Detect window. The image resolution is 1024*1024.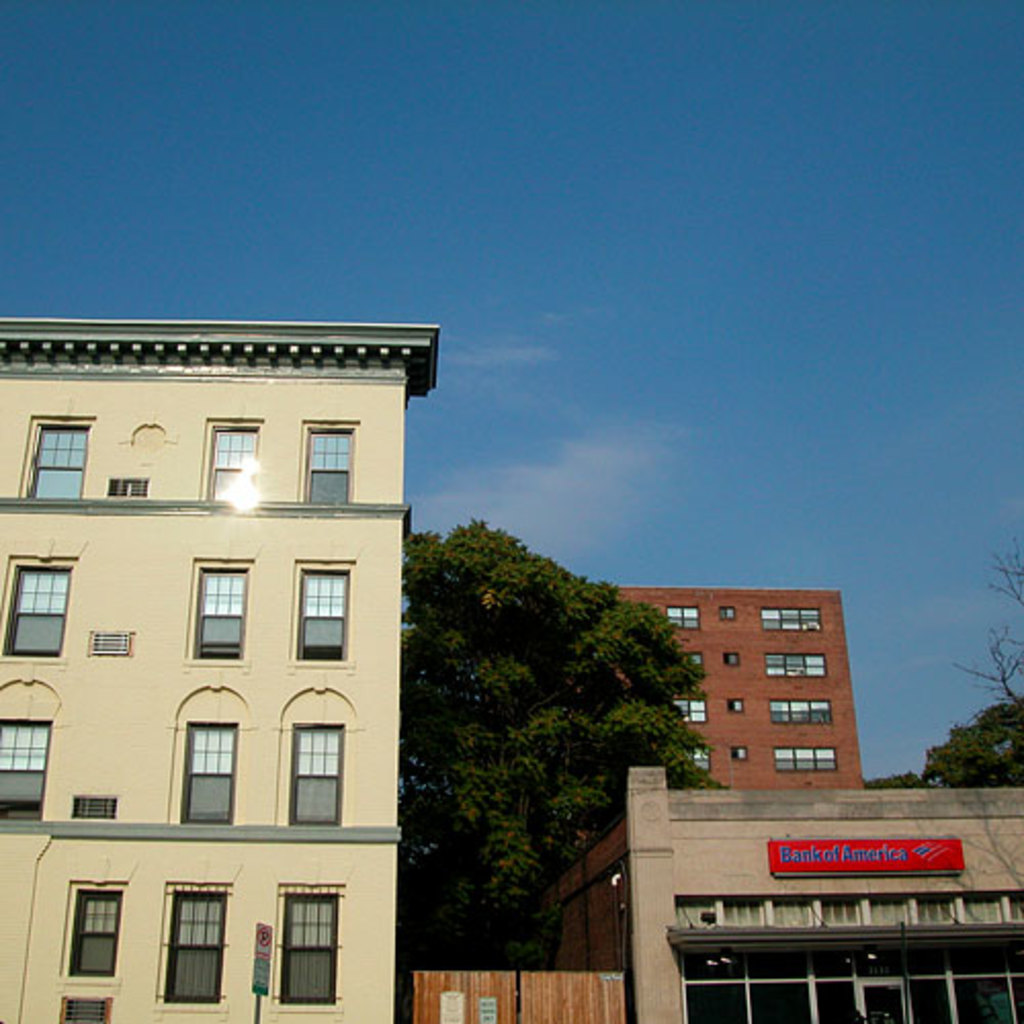
crop(0, 557, 70, 664).
